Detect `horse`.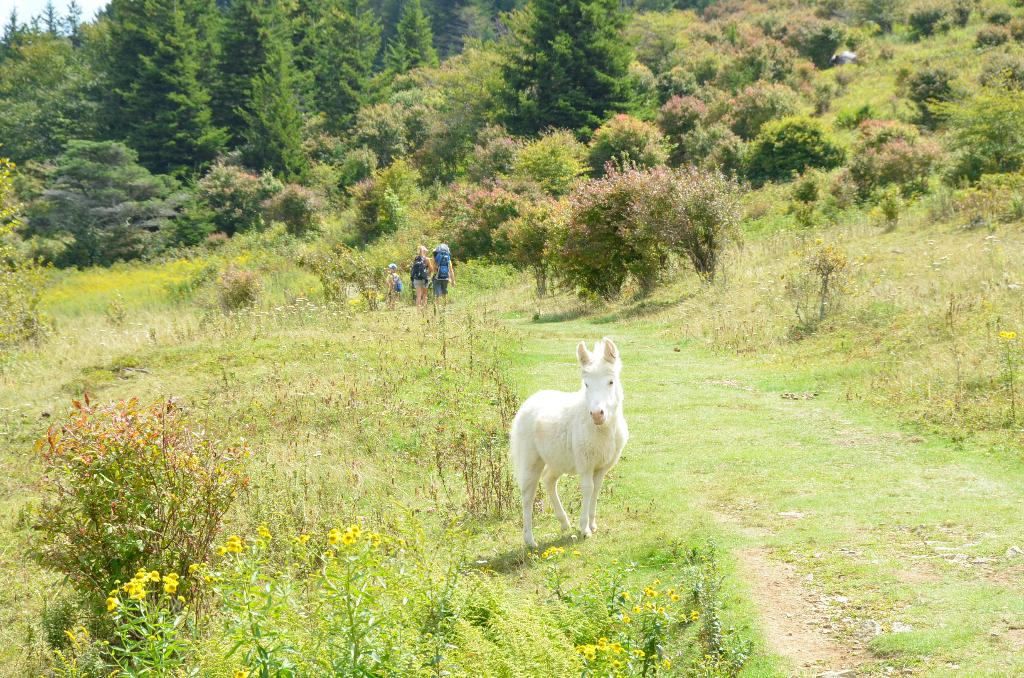
Detected at <box>509,337,628,551</box>.
